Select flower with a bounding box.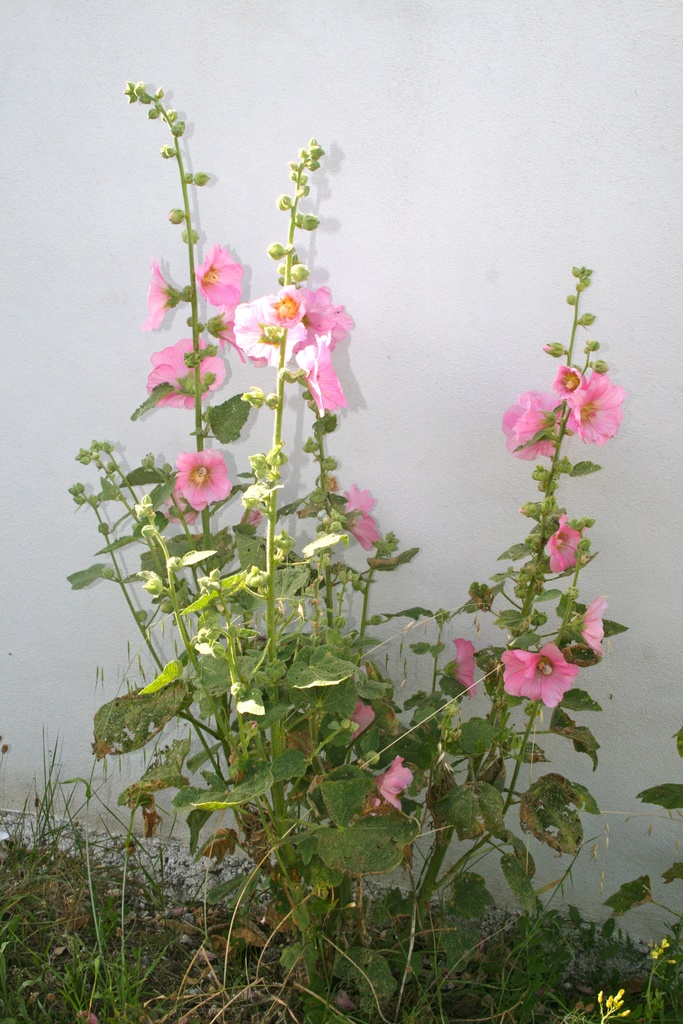
rect(232, 301, 299, 364).
